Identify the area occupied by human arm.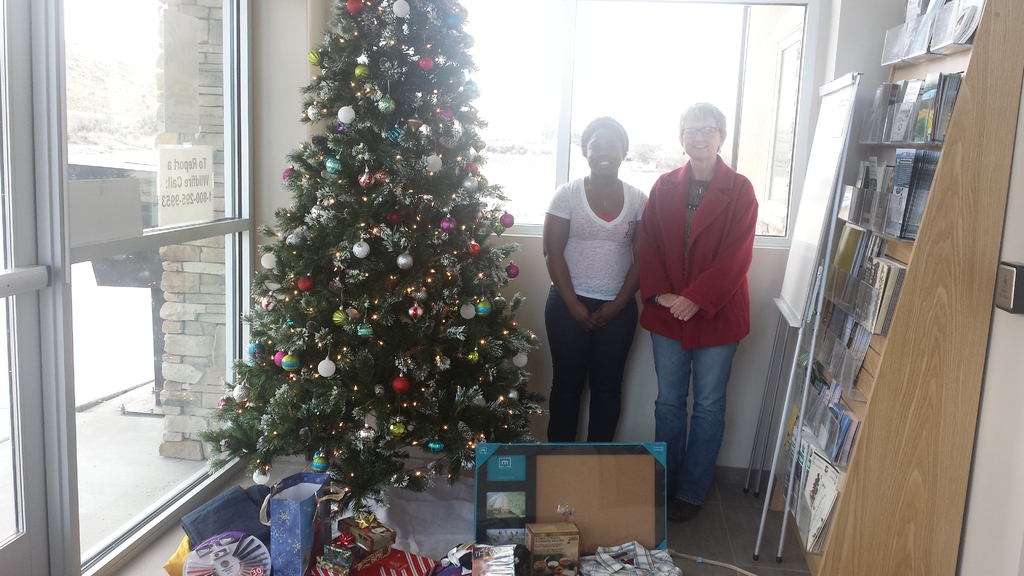
Area: left=541, top=198, right=588, bottom=333.
